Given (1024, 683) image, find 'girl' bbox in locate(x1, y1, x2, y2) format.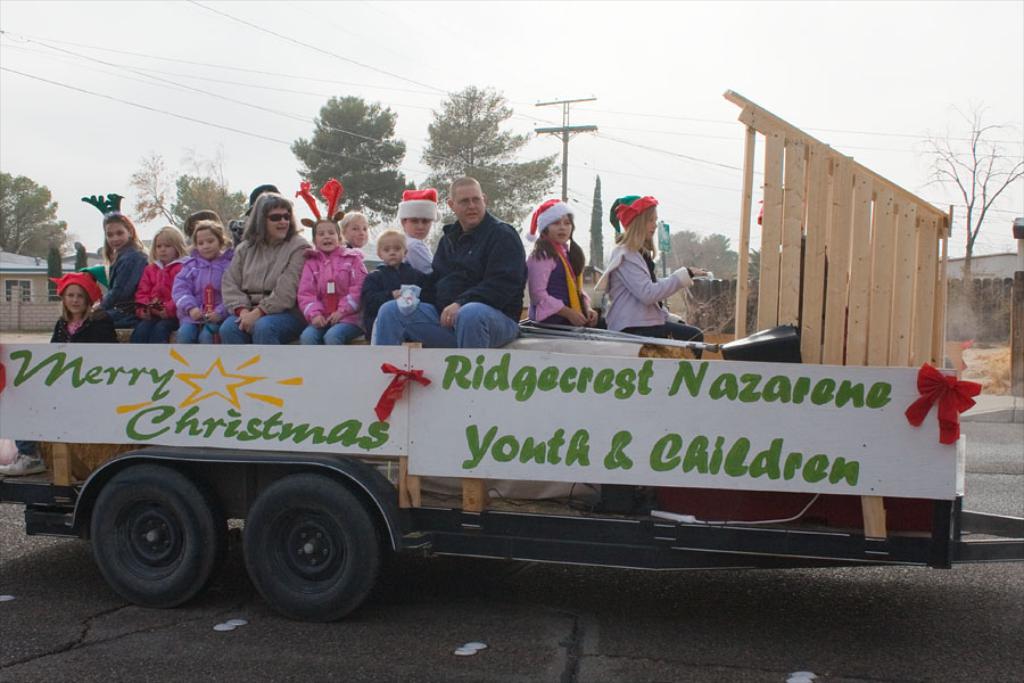
locate(172, 217, 234, 337).
